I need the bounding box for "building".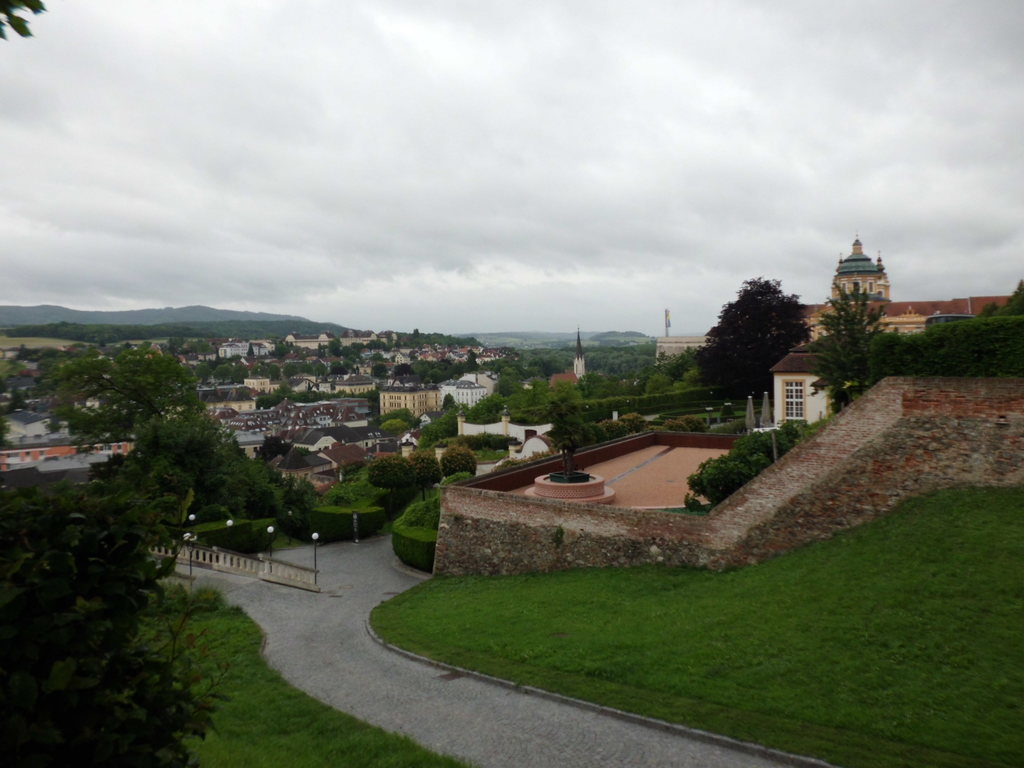
Here it is: [380, 362, 442, 420].
